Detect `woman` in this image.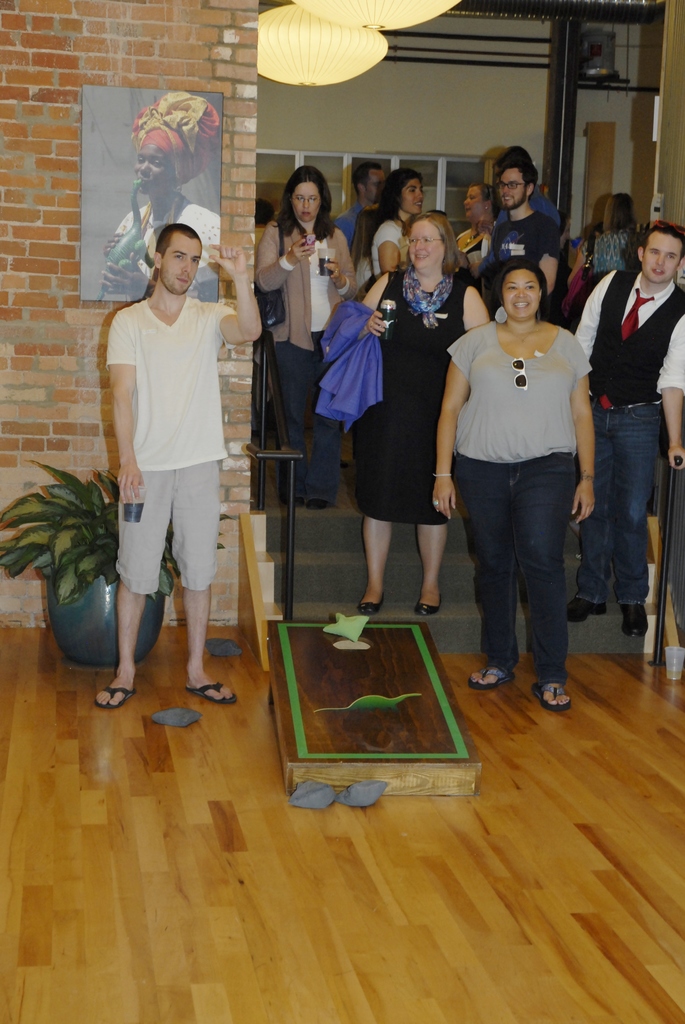
Detection: (361,162,439,273).
